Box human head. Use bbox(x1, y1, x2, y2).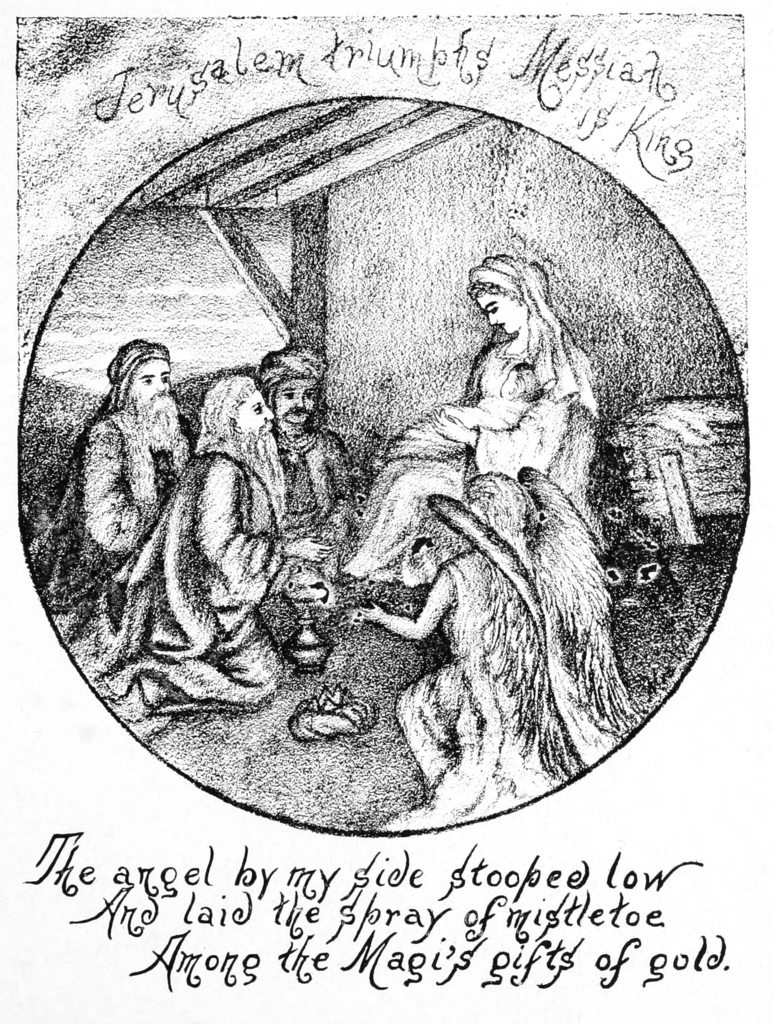
bbox(479, 250, 556, 344).
